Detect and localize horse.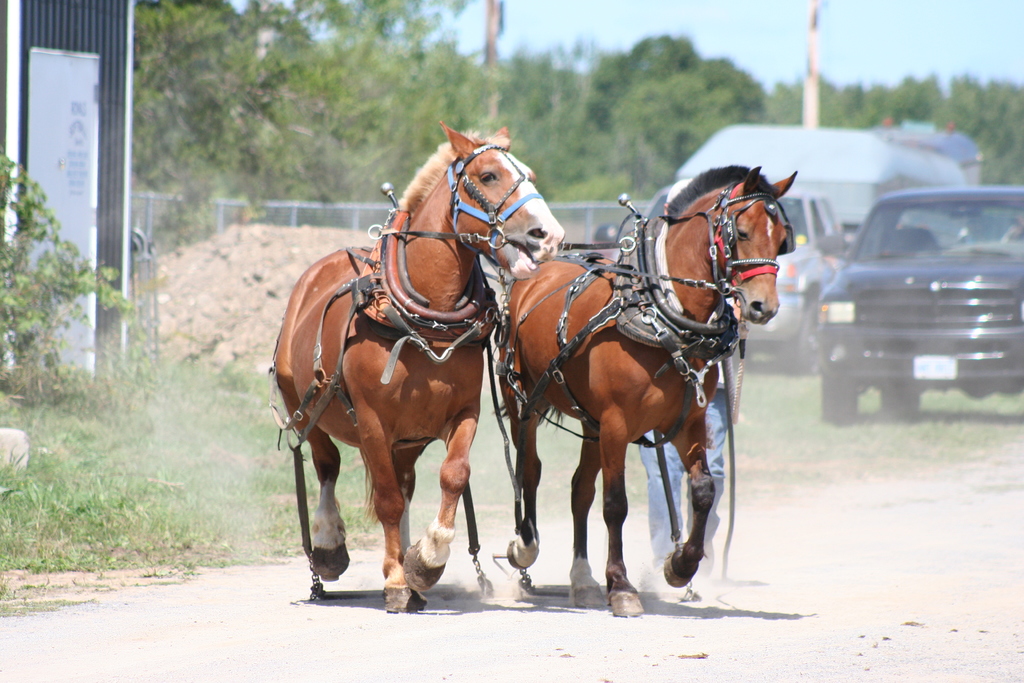
Localized at (left=495, top=165, right=801, bottom=622).
